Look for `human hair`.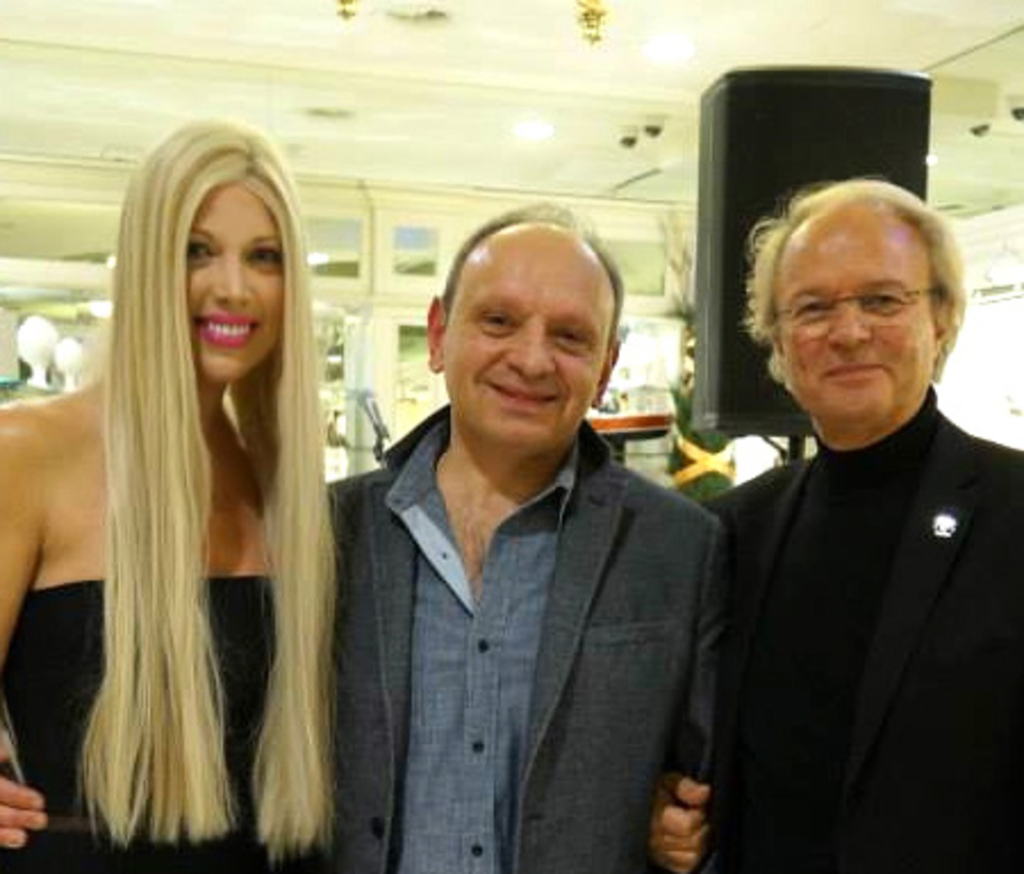
Found: locate(444, 200, 621, 339).
